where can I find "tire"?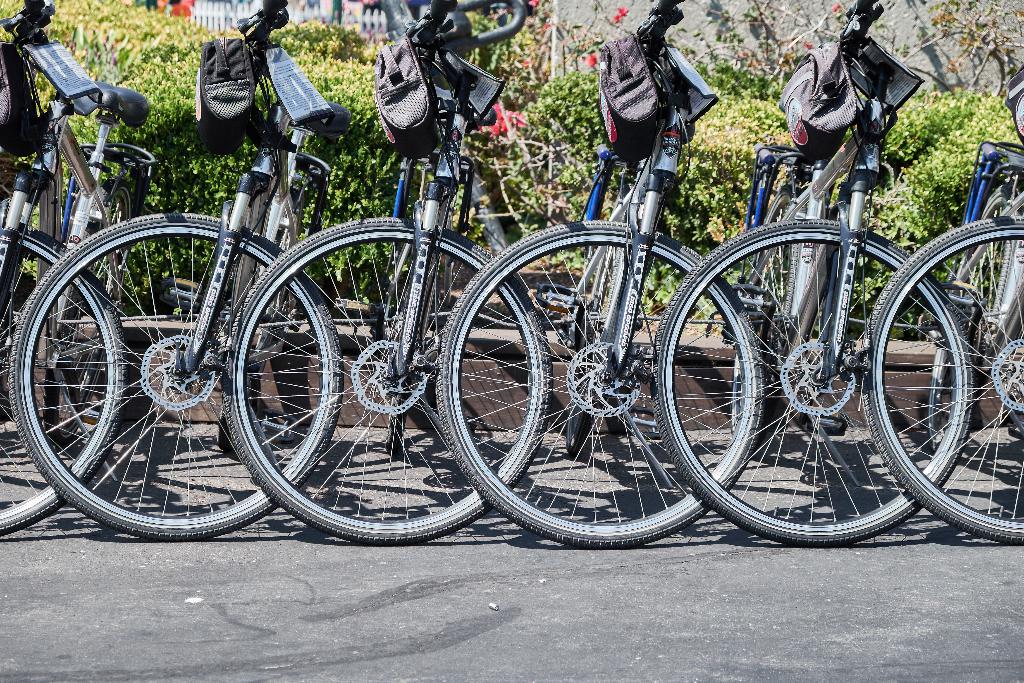
You can find it at 0 223 126 536.
